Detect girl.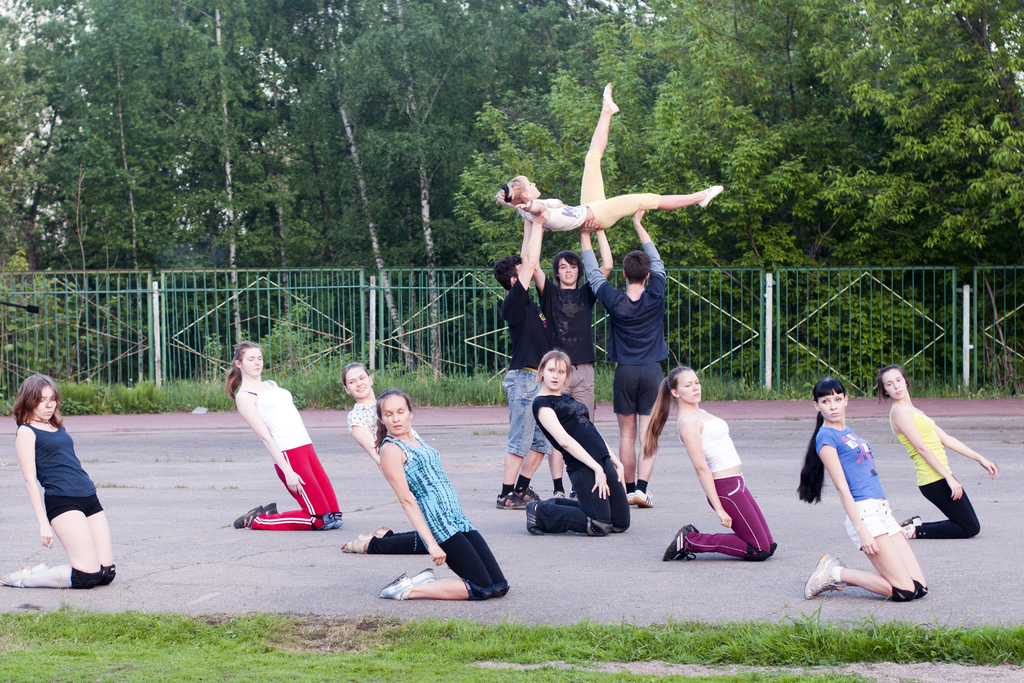
Detected at BBox(378, 390, 506, 600).
